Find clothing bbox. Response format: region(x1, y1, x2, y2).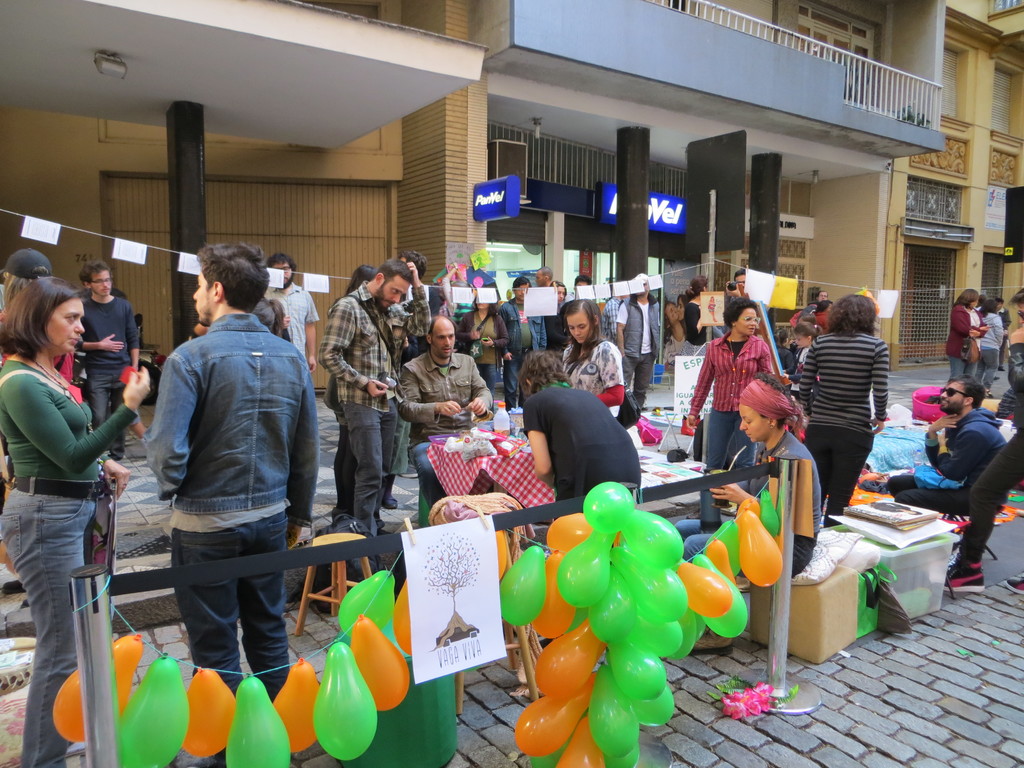
region(0, 358, 167, 767).
